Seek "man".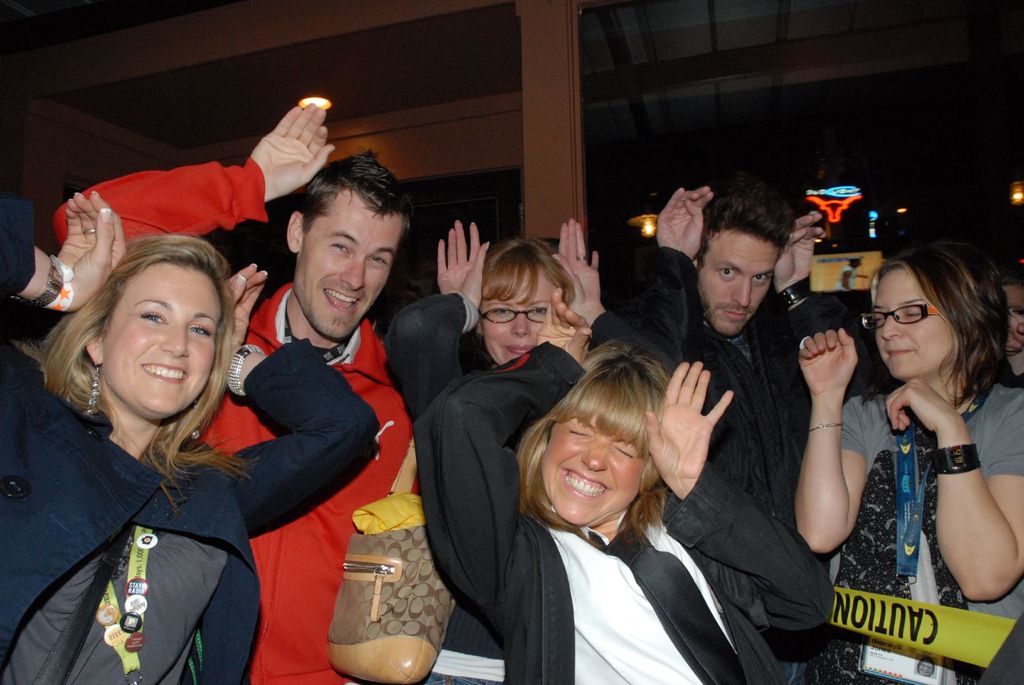
box(49, 102, 426, 684).
